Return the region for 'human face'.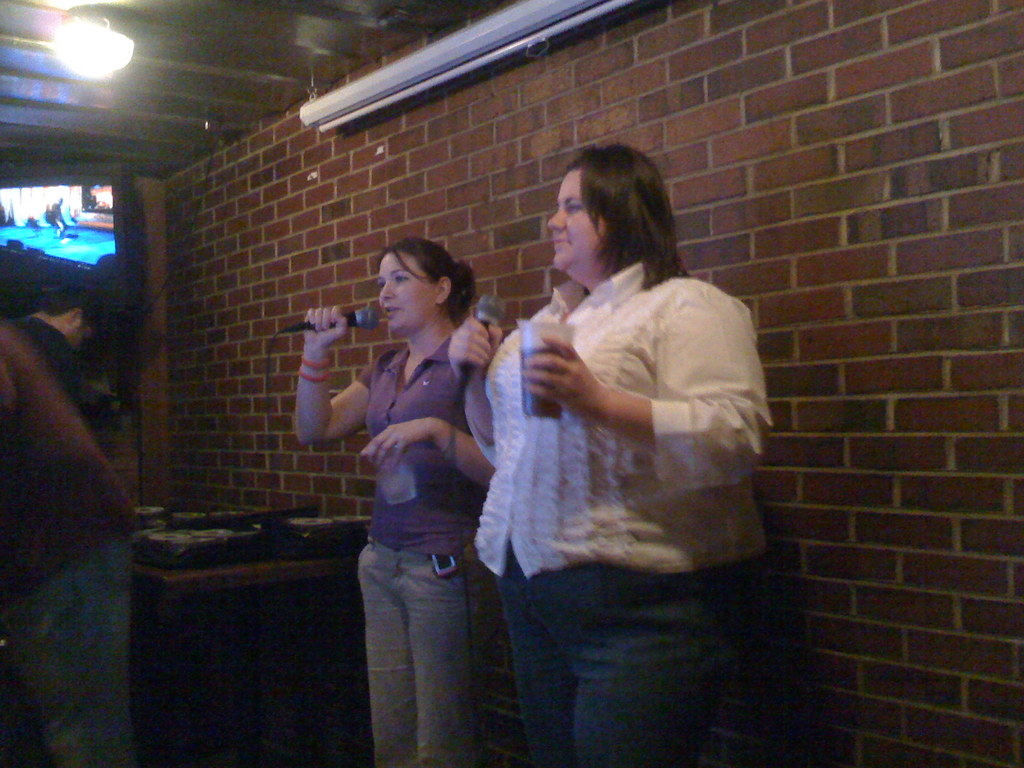
bbox=(374, 254, 434, 330).
